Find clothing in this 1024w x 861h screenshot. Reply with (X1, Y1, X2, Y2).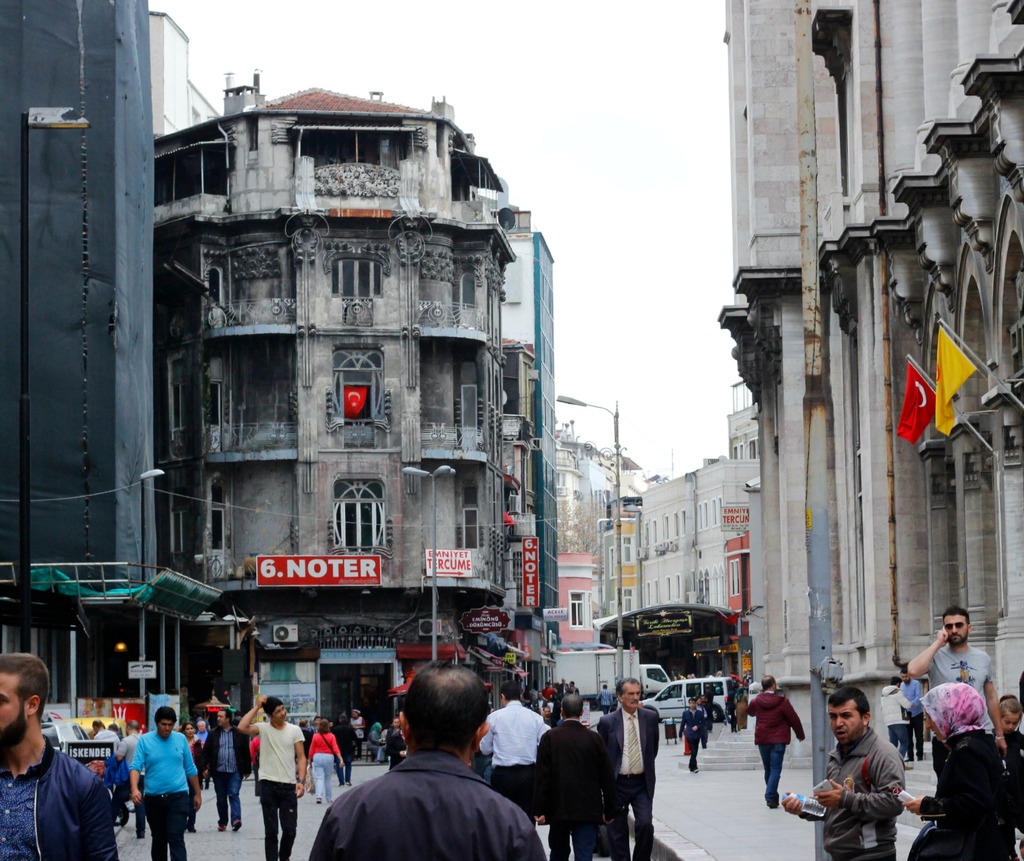
(307, 732, 342, 803).
